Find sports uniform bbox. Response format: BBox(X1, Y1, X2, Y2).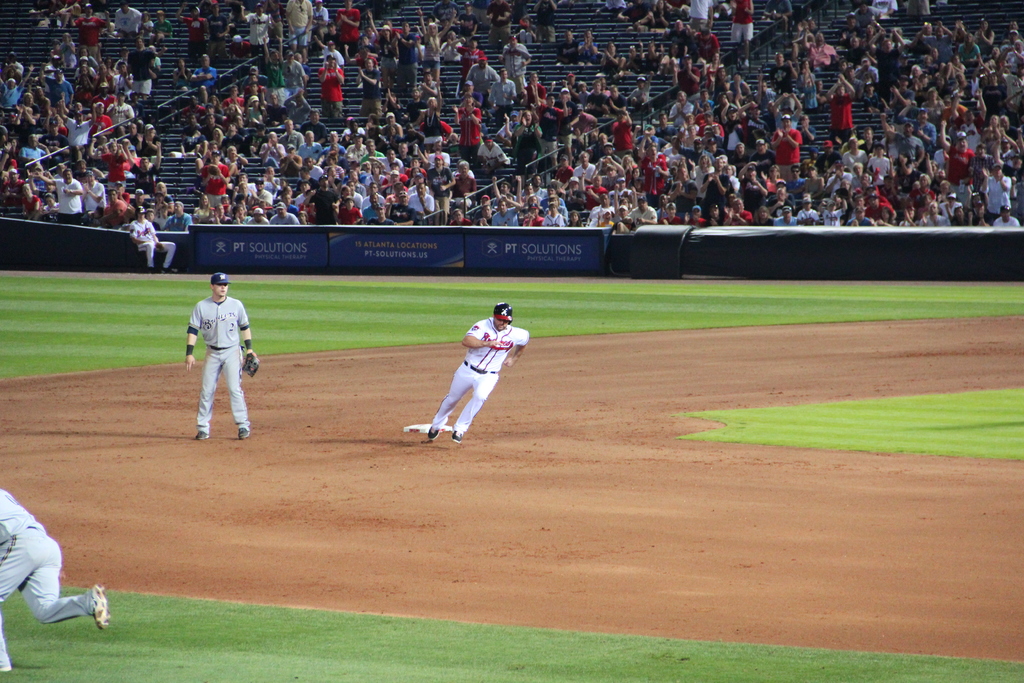
BBox(61, 115, 93, 152).
